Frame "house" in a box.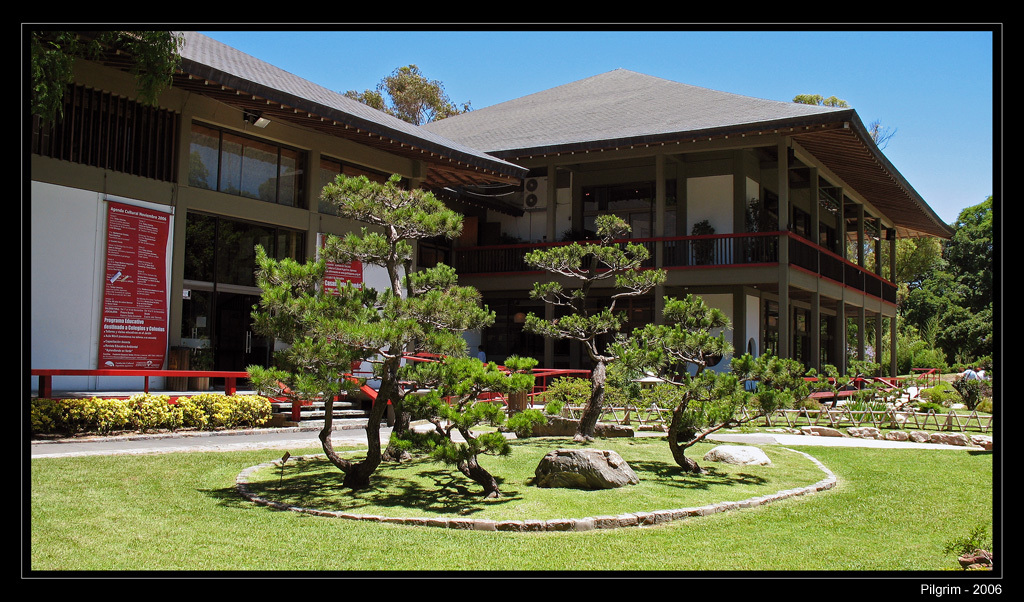
26 30 961 396.
